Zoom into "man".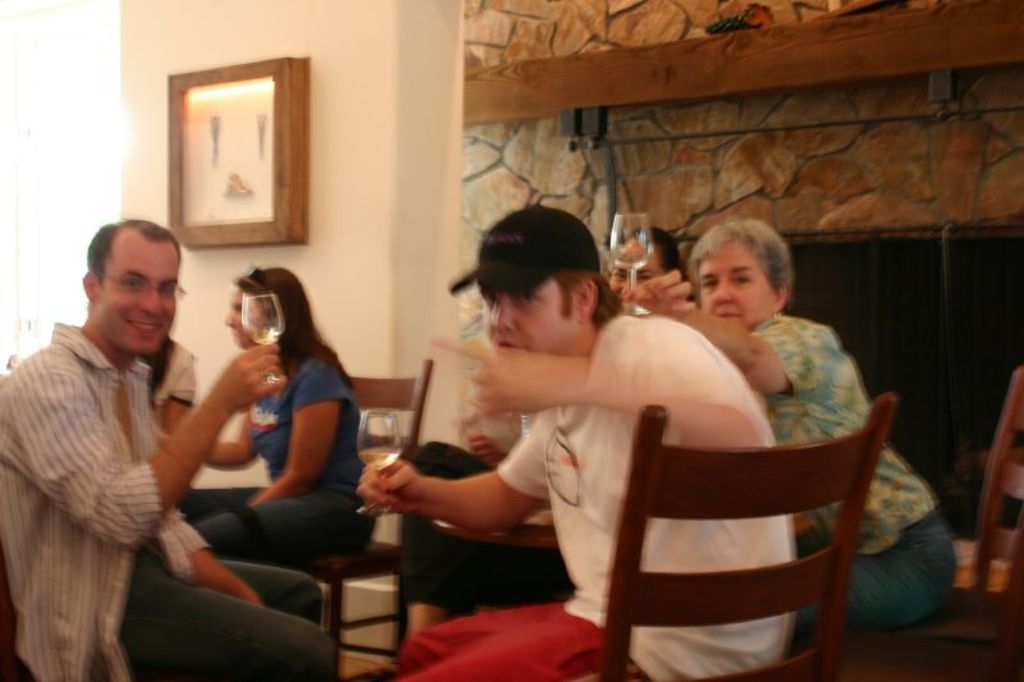
Zoom target: Rect(46, 230, 298, 624).
